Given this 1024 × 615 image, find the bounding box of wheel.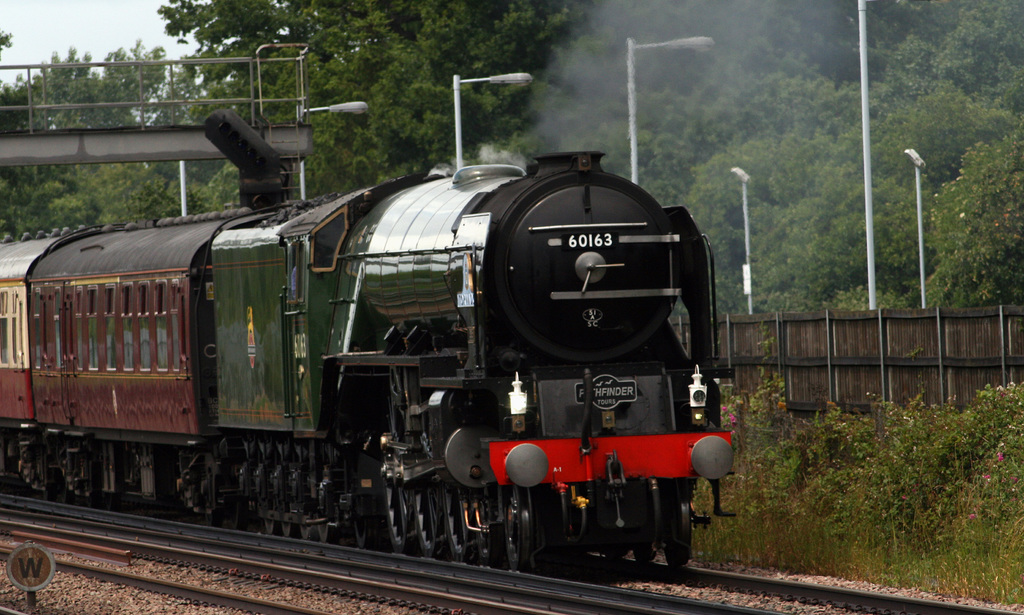
{"x1": 301, "y1": 524, "x2": 317, "y2": 540}.
